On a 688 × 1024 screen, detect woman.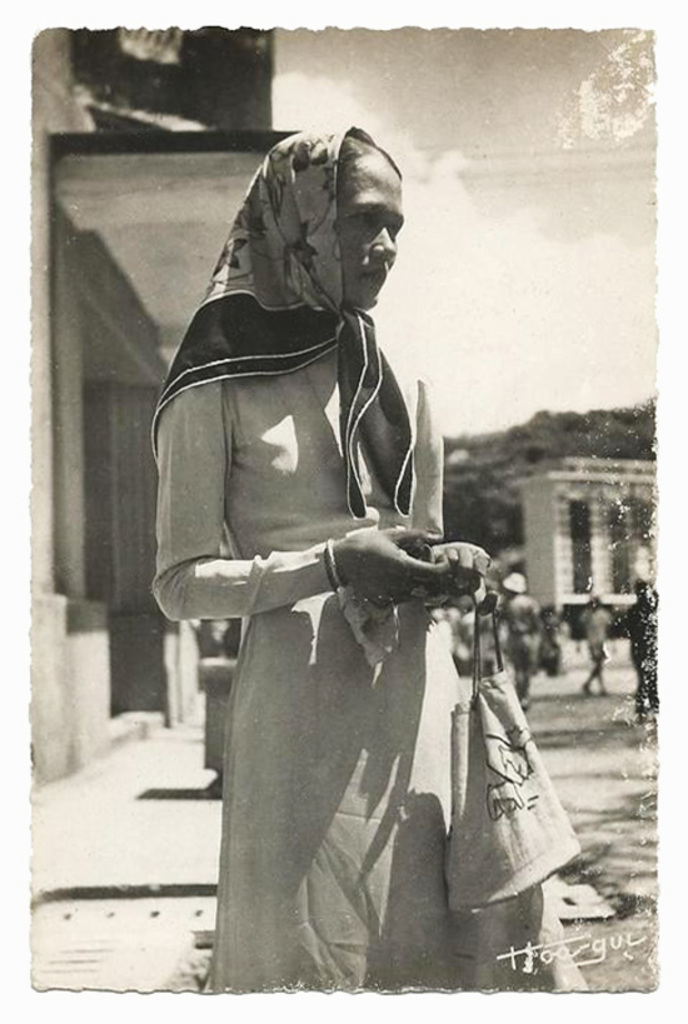
[153,114,583,994].
